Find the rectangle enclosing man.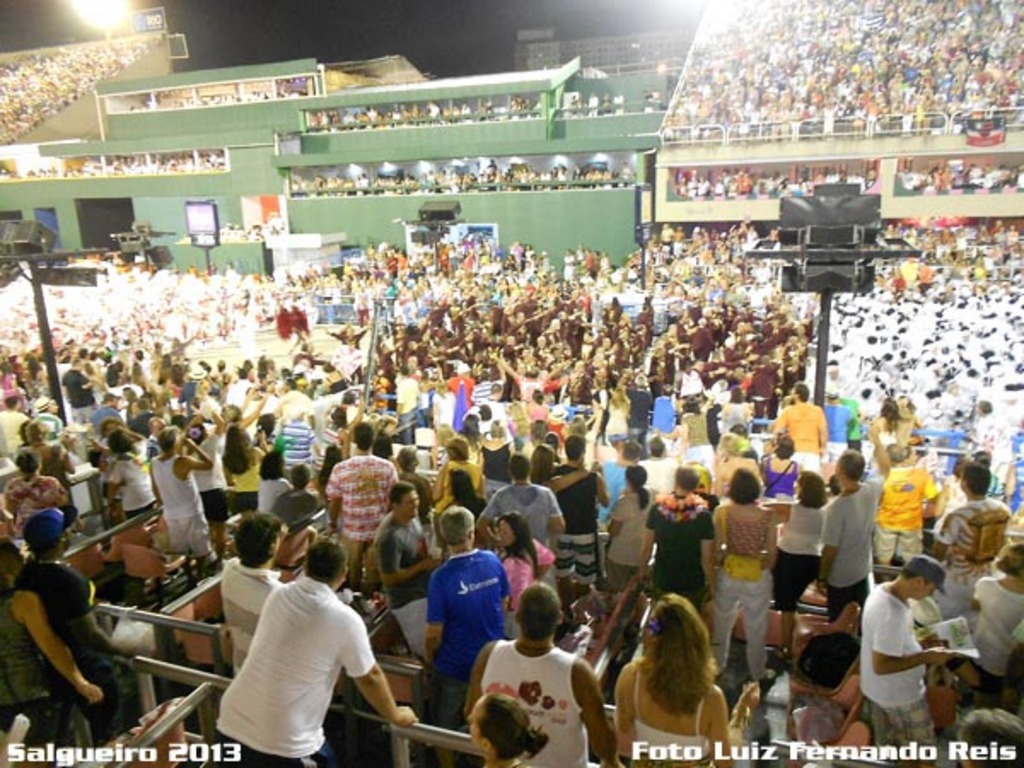
[left=148, top=435, right=222, bottom=561].
